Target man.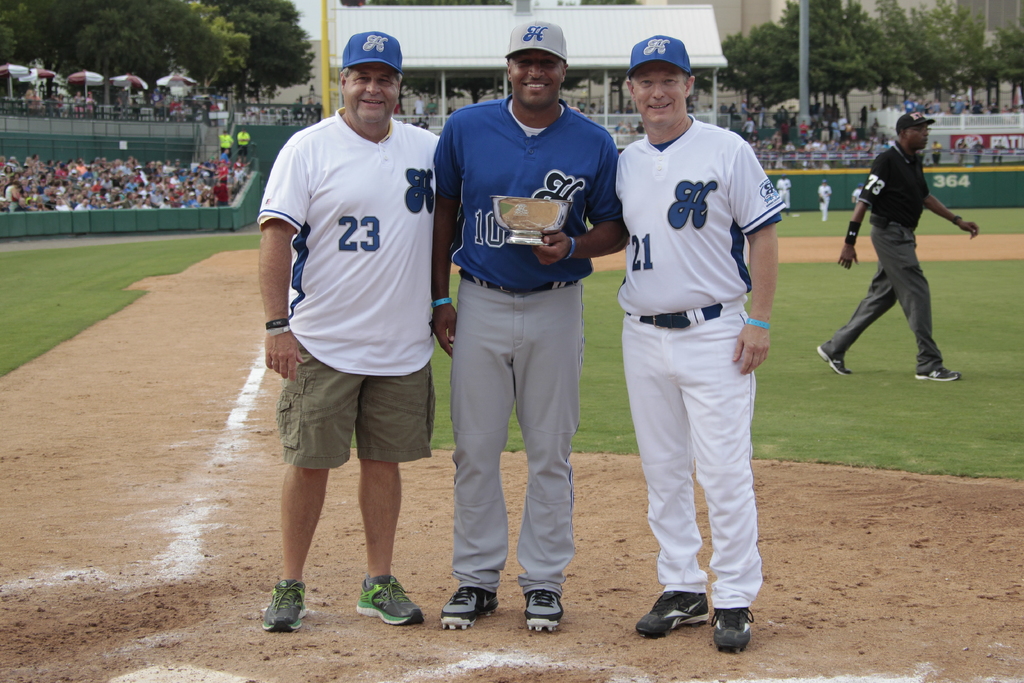
Target region: (left=429, top=18, right=628, bottom=631).
